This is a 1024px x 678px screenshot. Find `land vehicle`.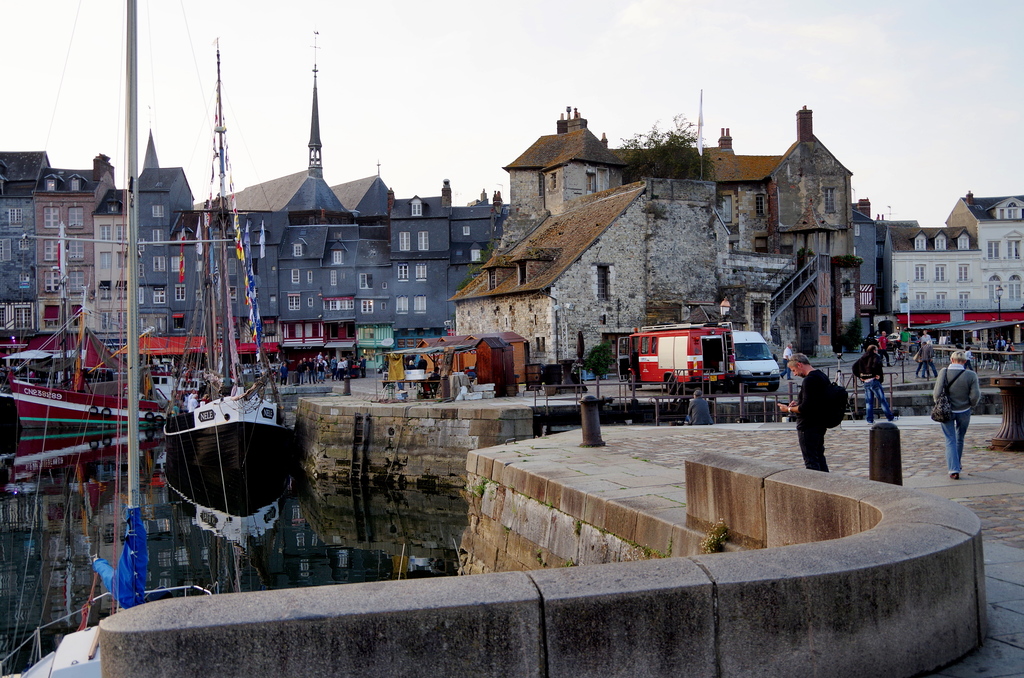
Bounding box: 886/331/921/346.
